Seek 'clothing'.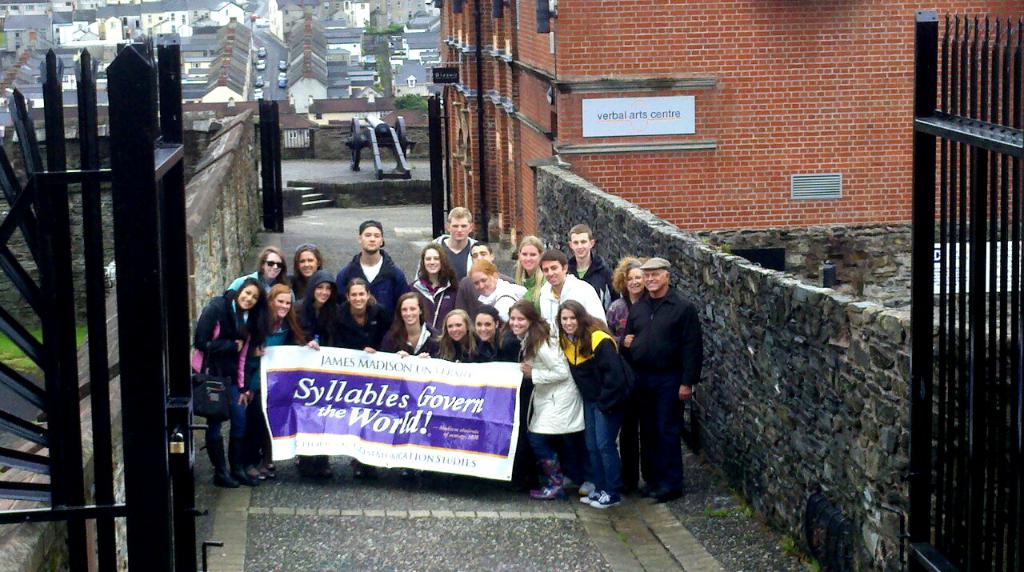
region(398, 272, 457, 325).
